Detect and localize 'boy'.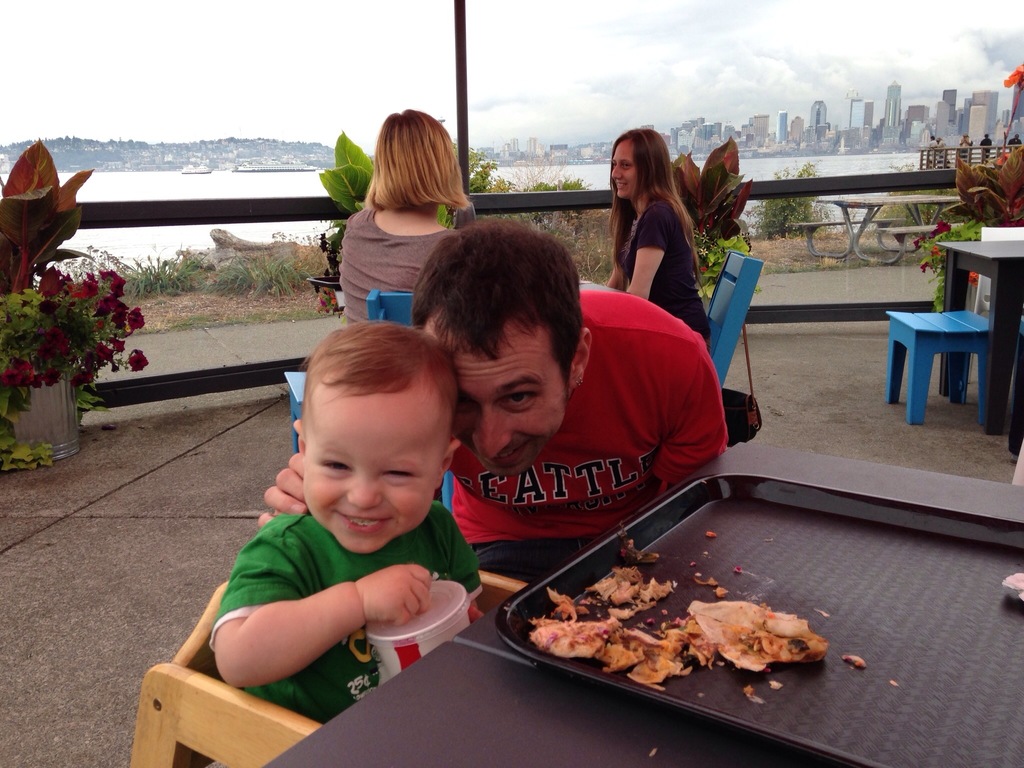
Localized at x1=168 y1=315 x2=501 y2=723.
